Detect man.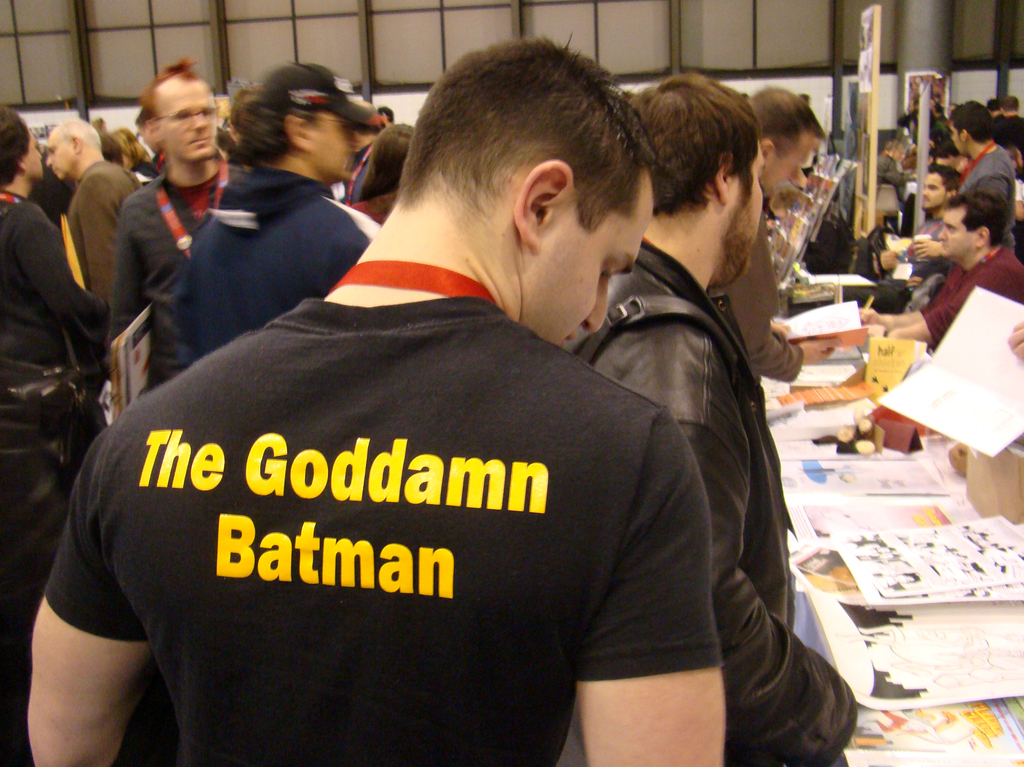
Detected at crop(0, 106, 110, 493).
